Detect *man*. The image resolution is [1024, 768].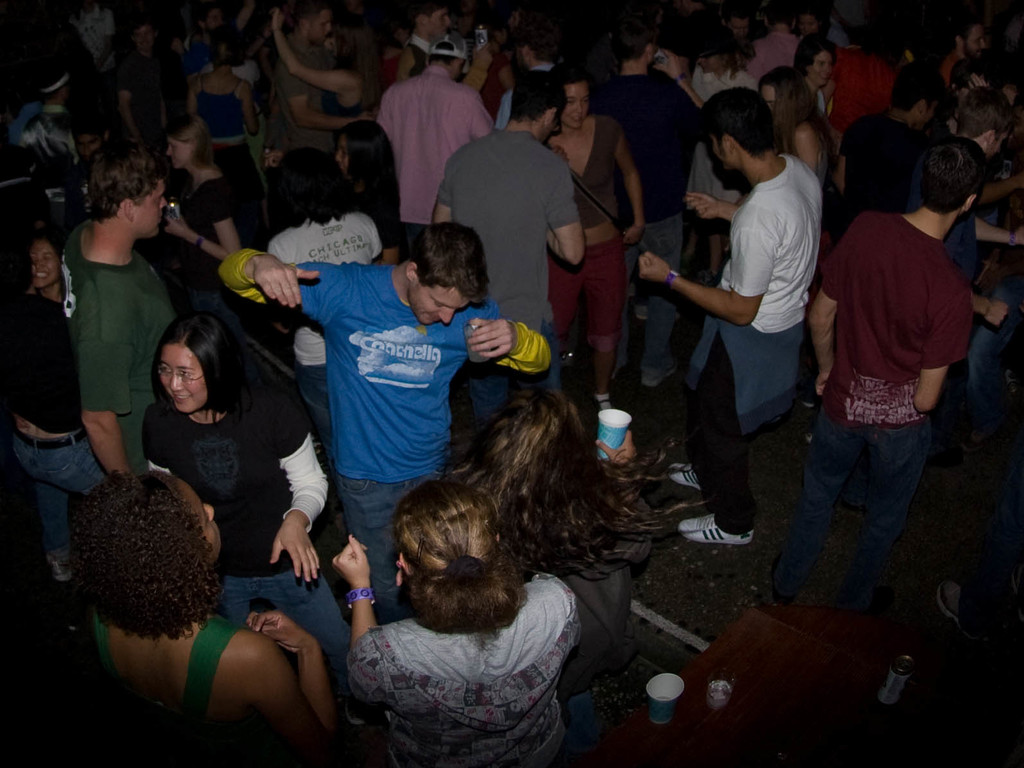
(x1=495, y1=27, x2=565, y2=137).
